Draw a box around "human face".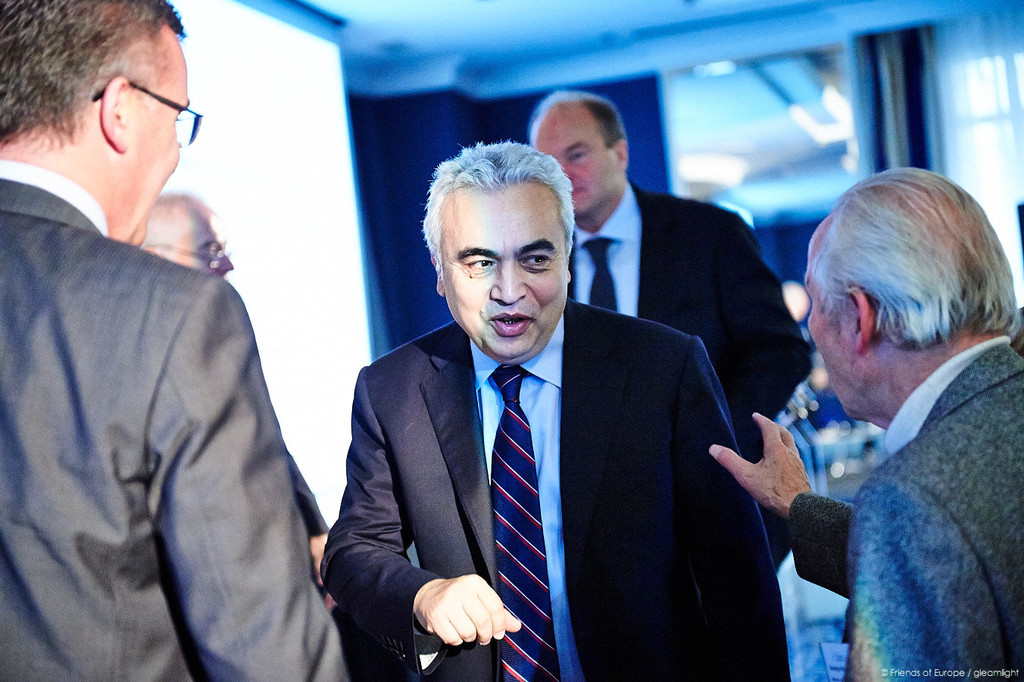
bbox(804, 271, 874, 420).
